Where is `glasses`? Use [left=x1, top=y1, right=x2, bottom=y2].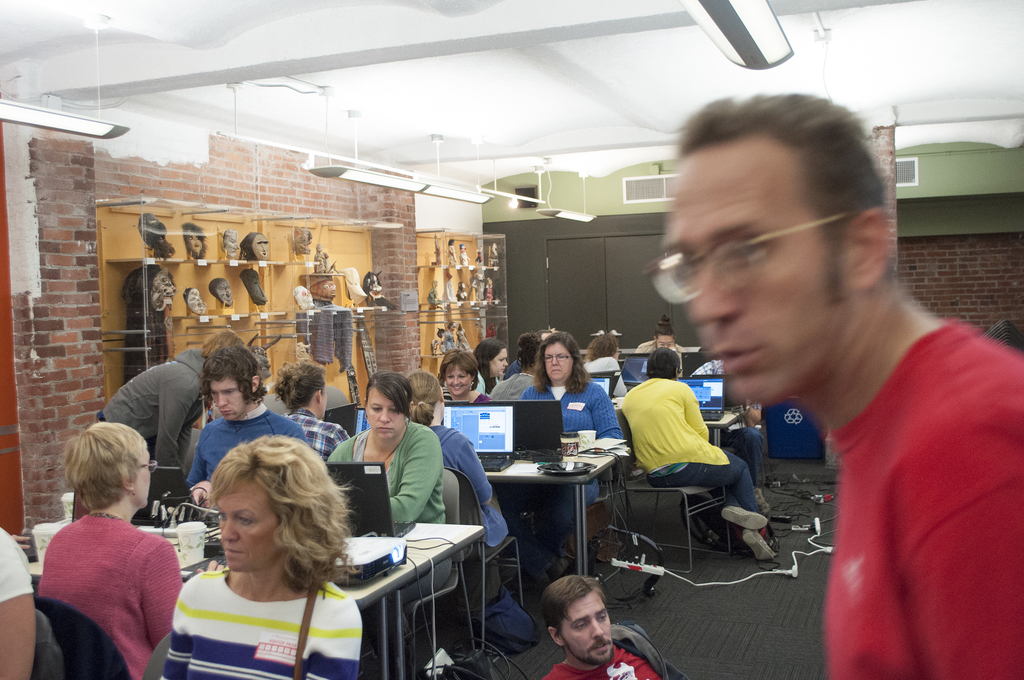
[left=665, top=212, right=881, bottom=298].
